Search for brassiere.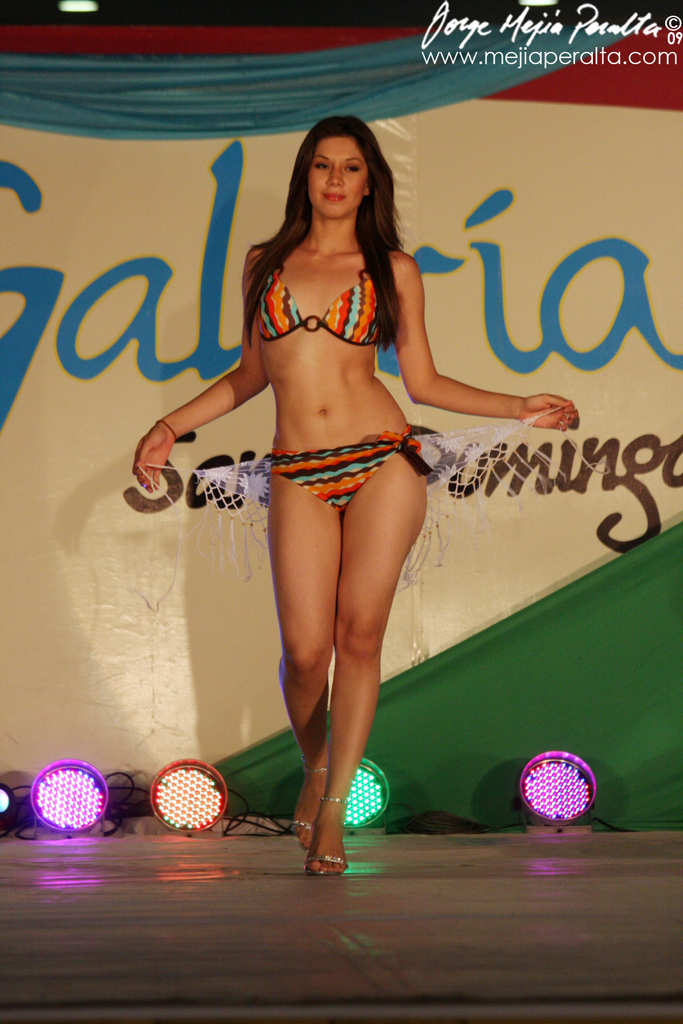
Found at box(247, 255, 390, 348).
